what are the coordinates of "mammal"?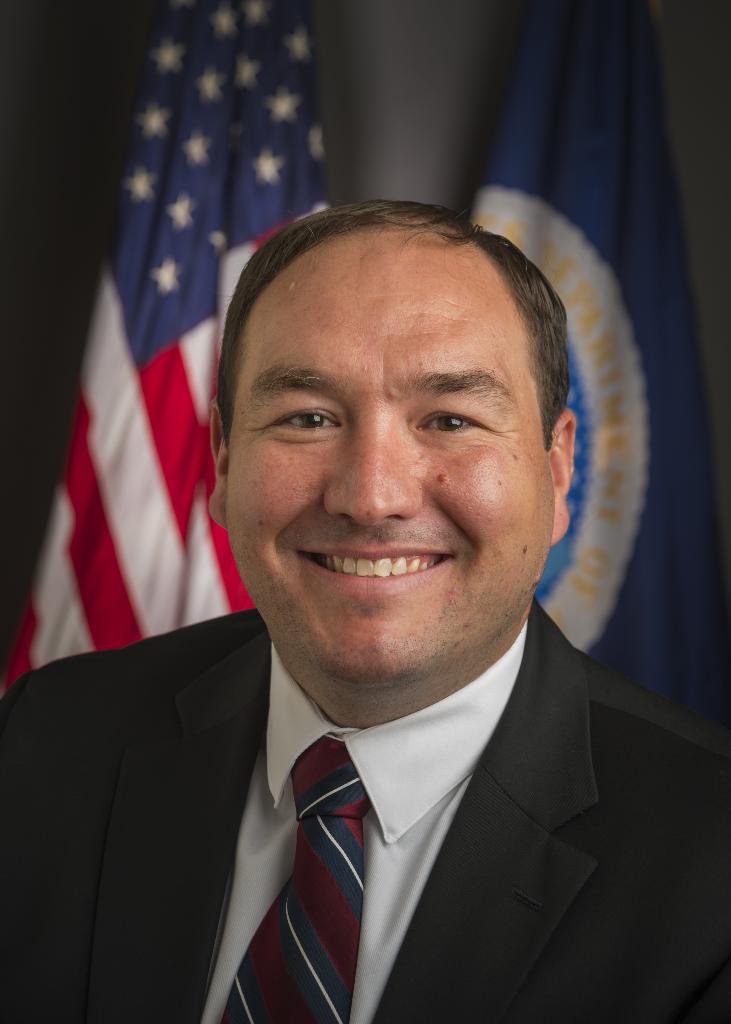
box(0, 192, 730, 1023).
